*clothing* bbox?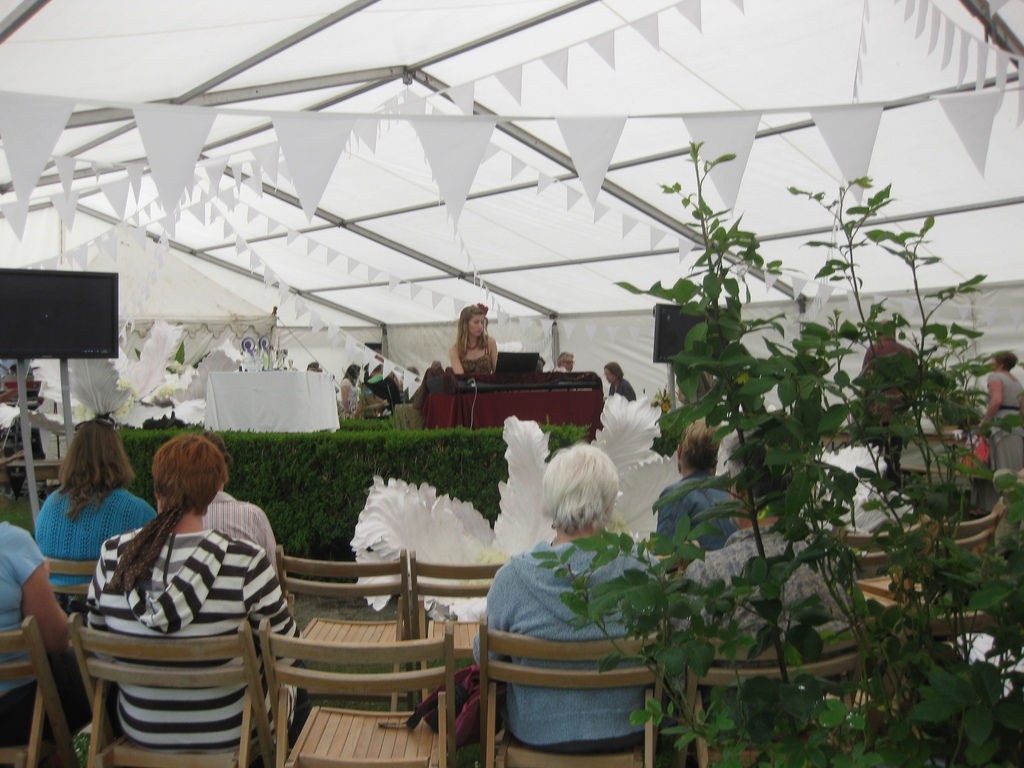
[207, 481, 284, 579]
